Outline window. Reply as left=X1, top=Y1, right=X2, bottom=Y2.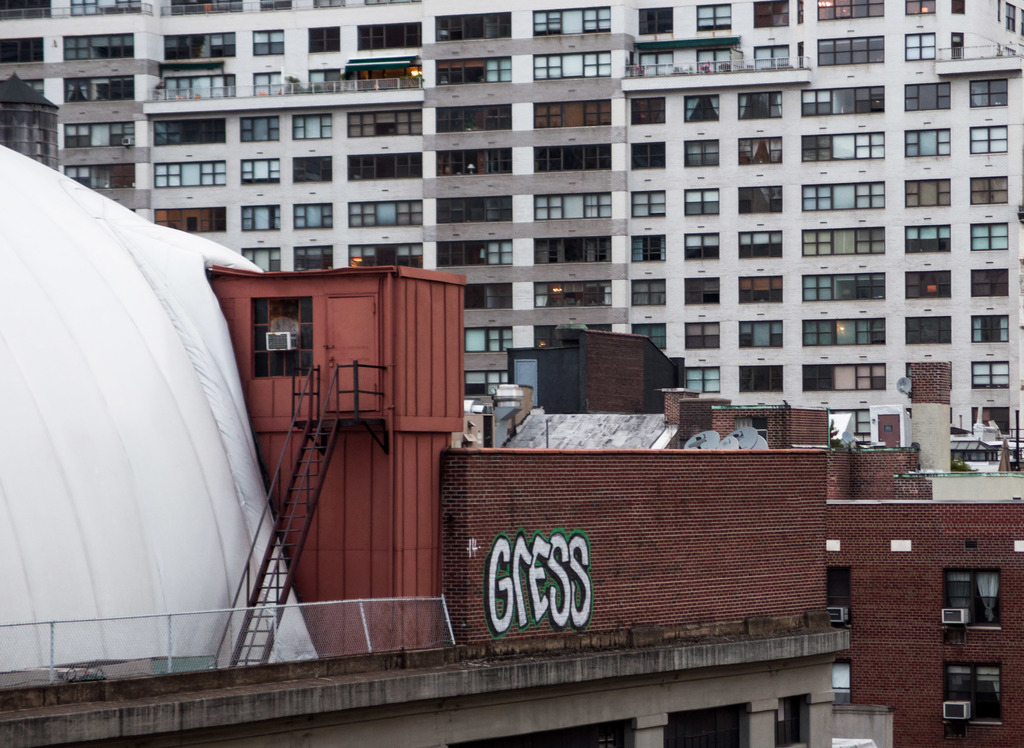
left=636, top=232, right=679, bottom=266.
